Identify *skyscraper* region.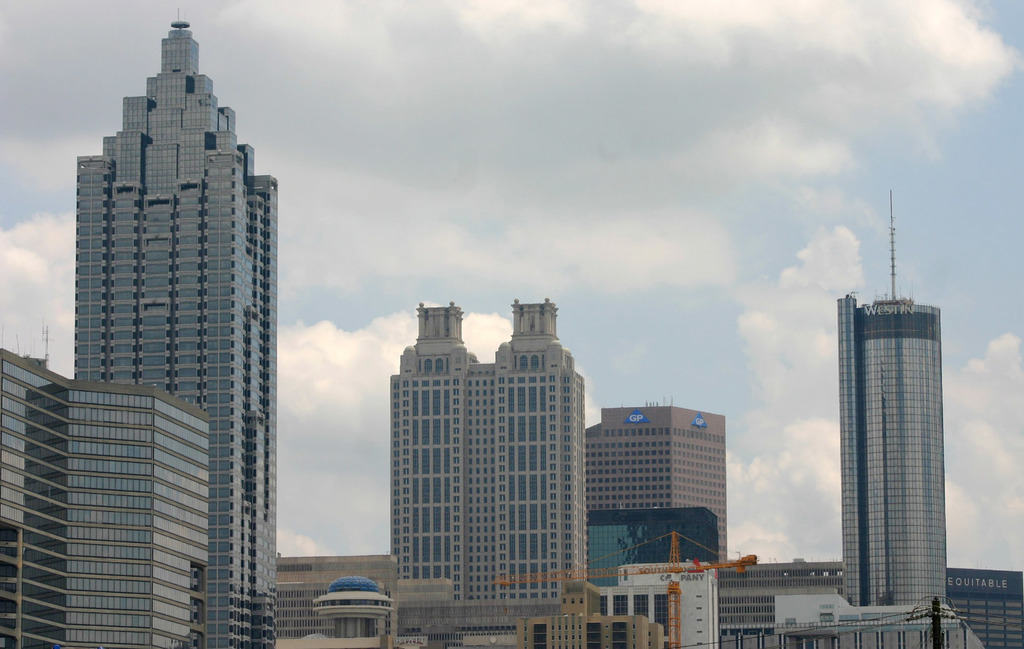
Region: 839, 188, 945, 604.
